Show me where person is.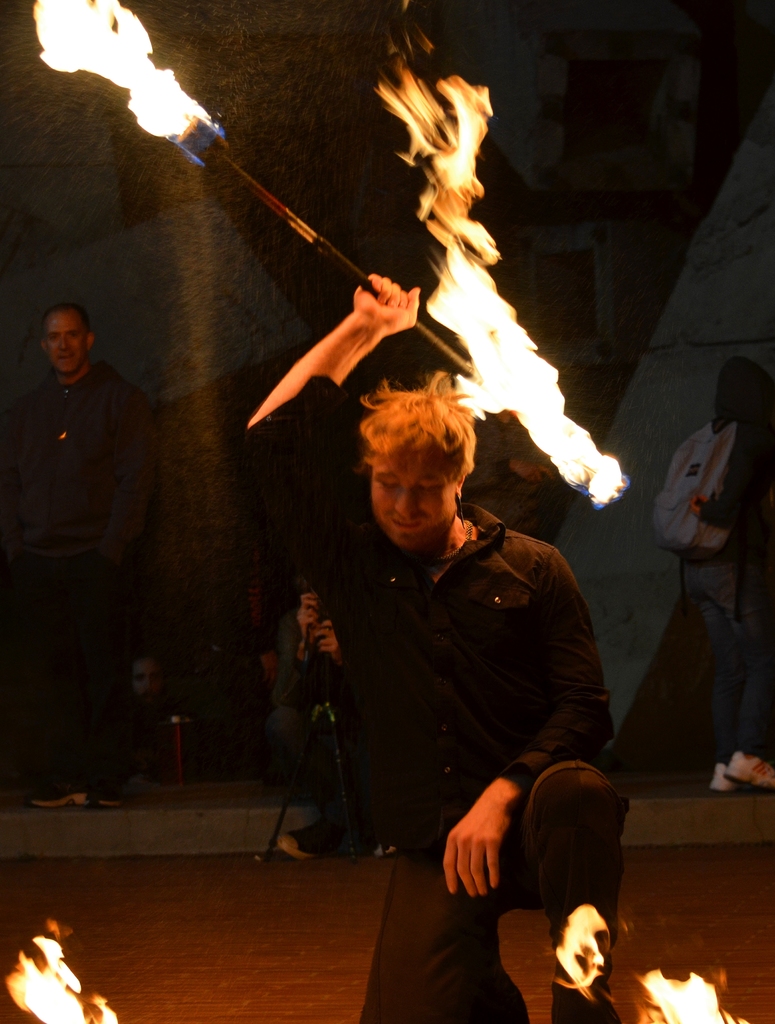
person is at 680:353:774:801.
